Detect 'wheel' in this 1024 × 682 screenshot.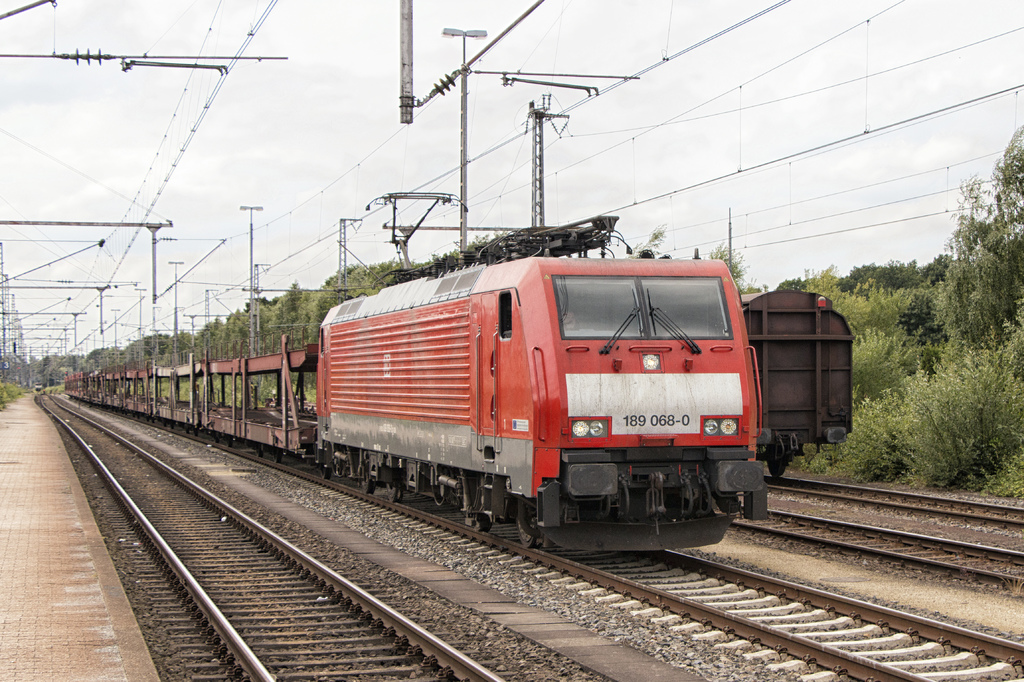
Detection: 185:426:190:434.
